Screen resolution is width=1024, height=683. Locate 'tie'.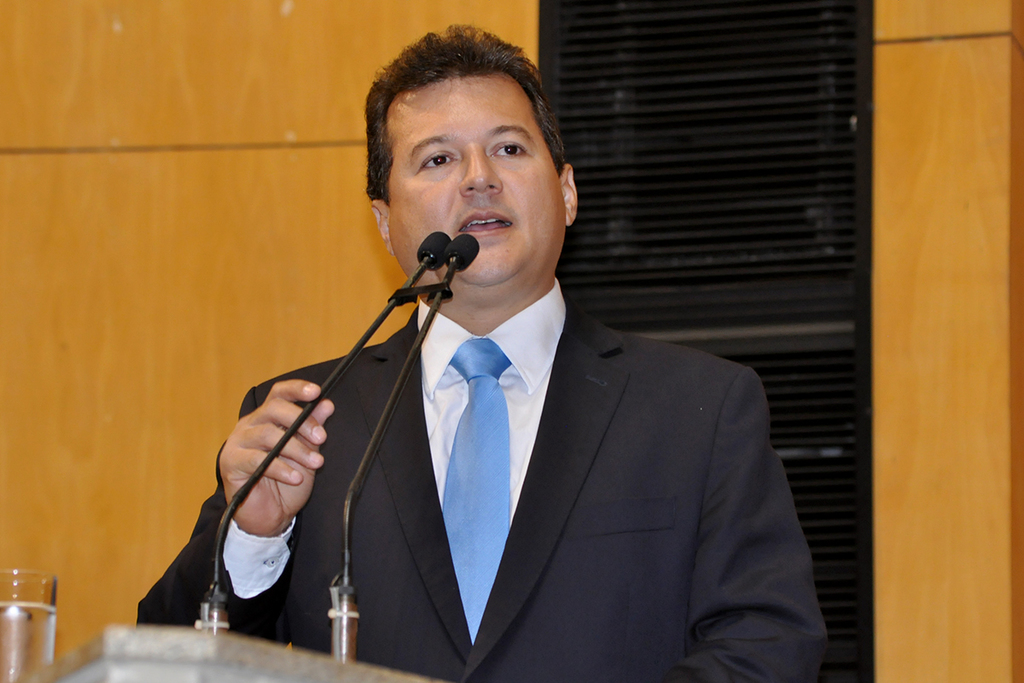
444, 333, 515, 641.
